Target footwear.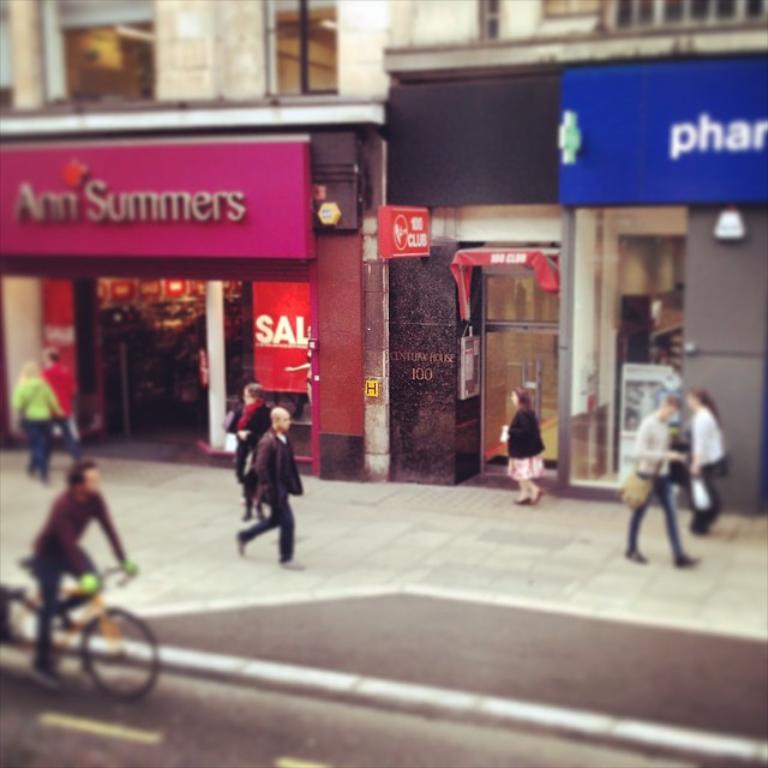
Target region: rect(666, 553, 703, 569).
